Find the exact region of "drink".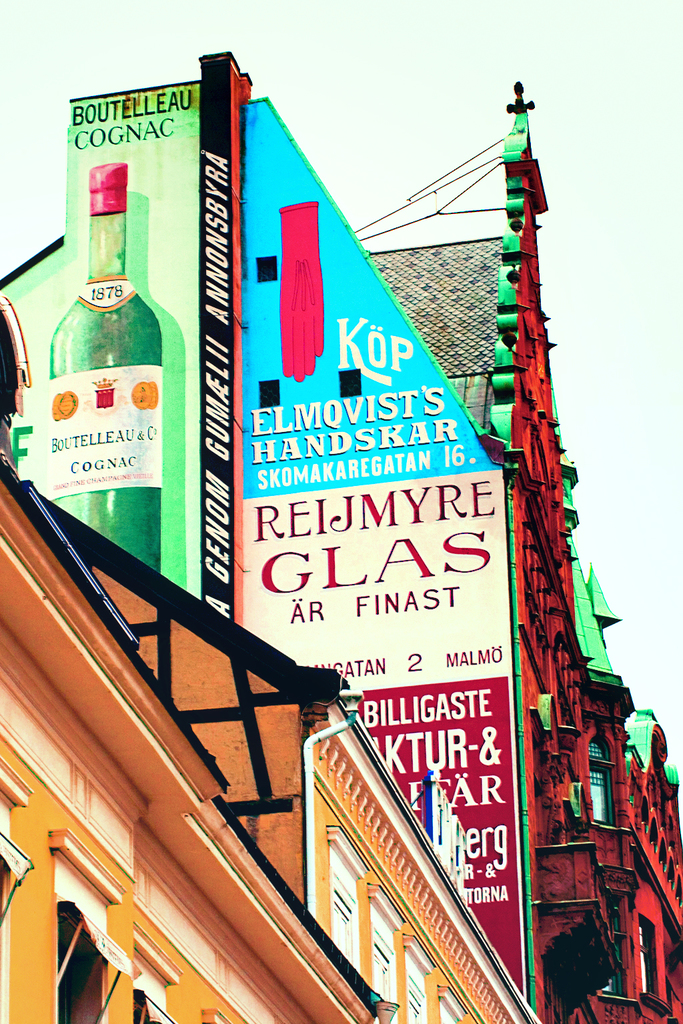
Exact region: region(38, 225, 171, 593).
